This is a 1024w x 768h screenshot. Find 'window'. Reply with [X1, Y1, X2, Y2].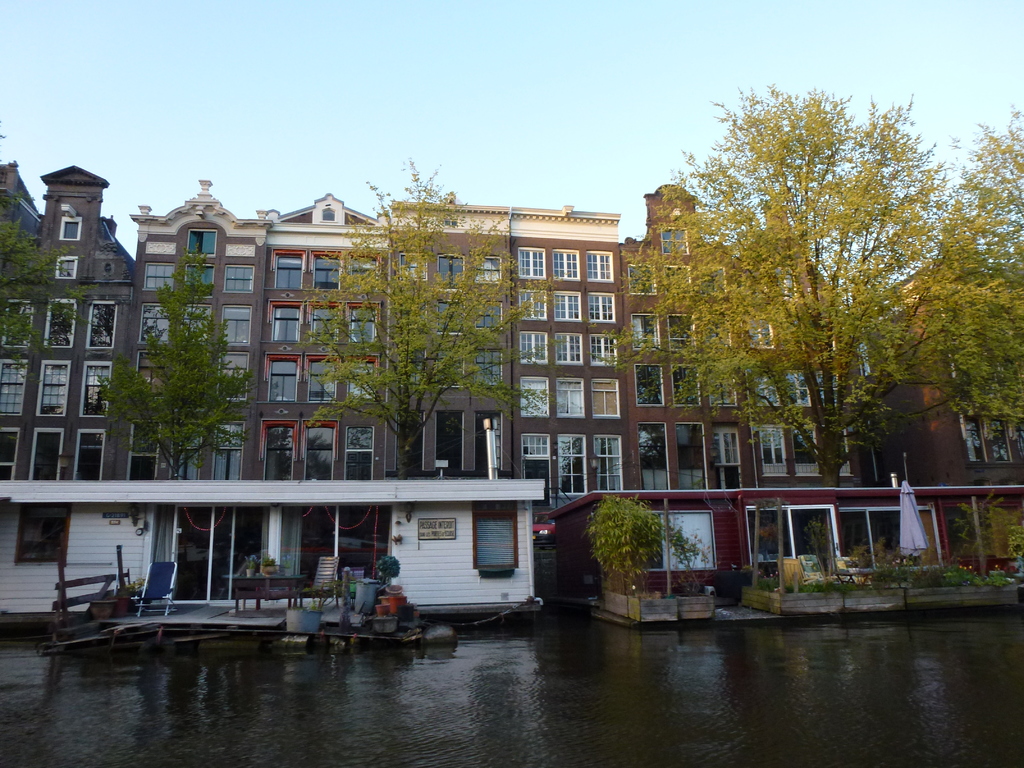
[0, 358, 33, 415].
